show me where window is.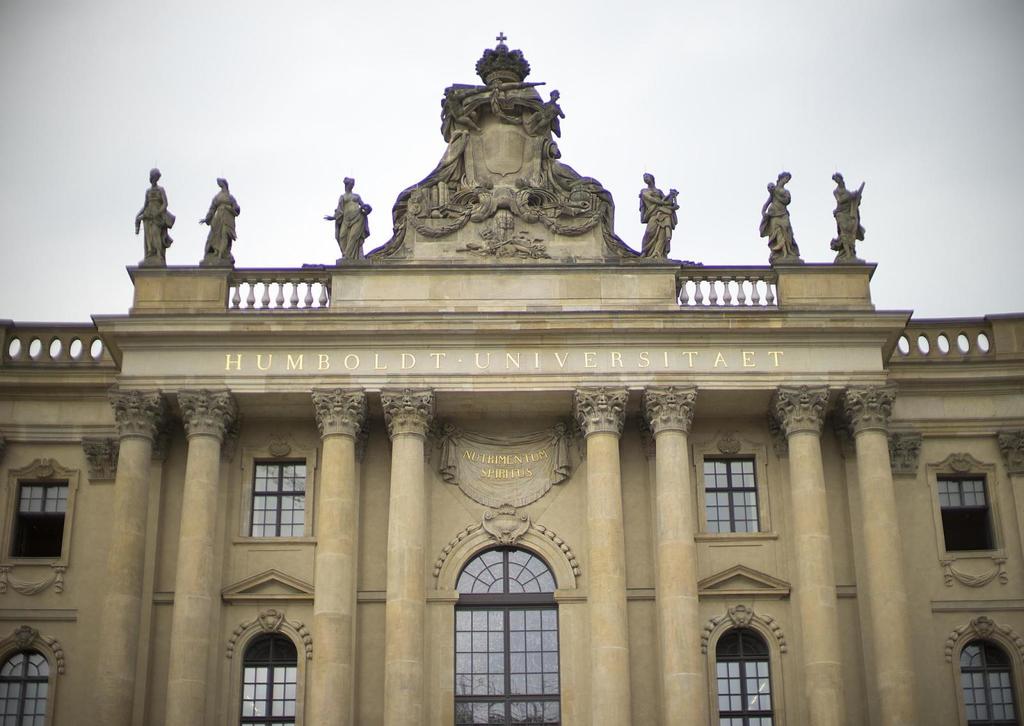
window is at x1=234, y1=452, x2=305, y2=560.
